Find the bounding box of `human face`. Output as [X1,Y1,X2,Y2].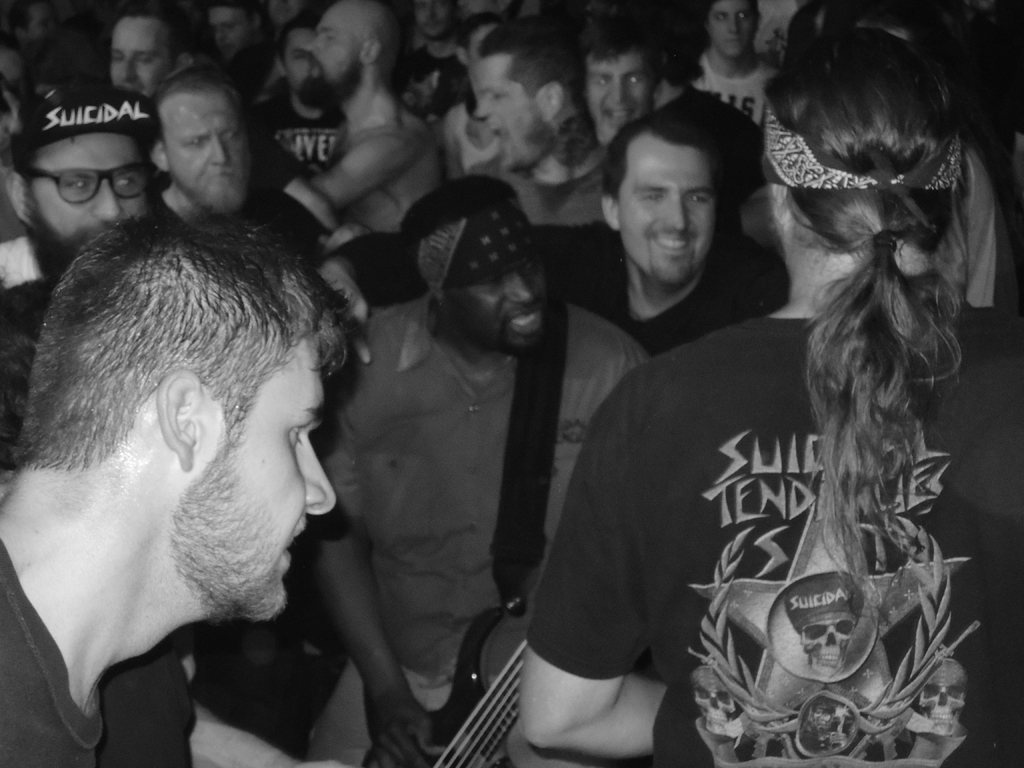
[29,126,147,265].
